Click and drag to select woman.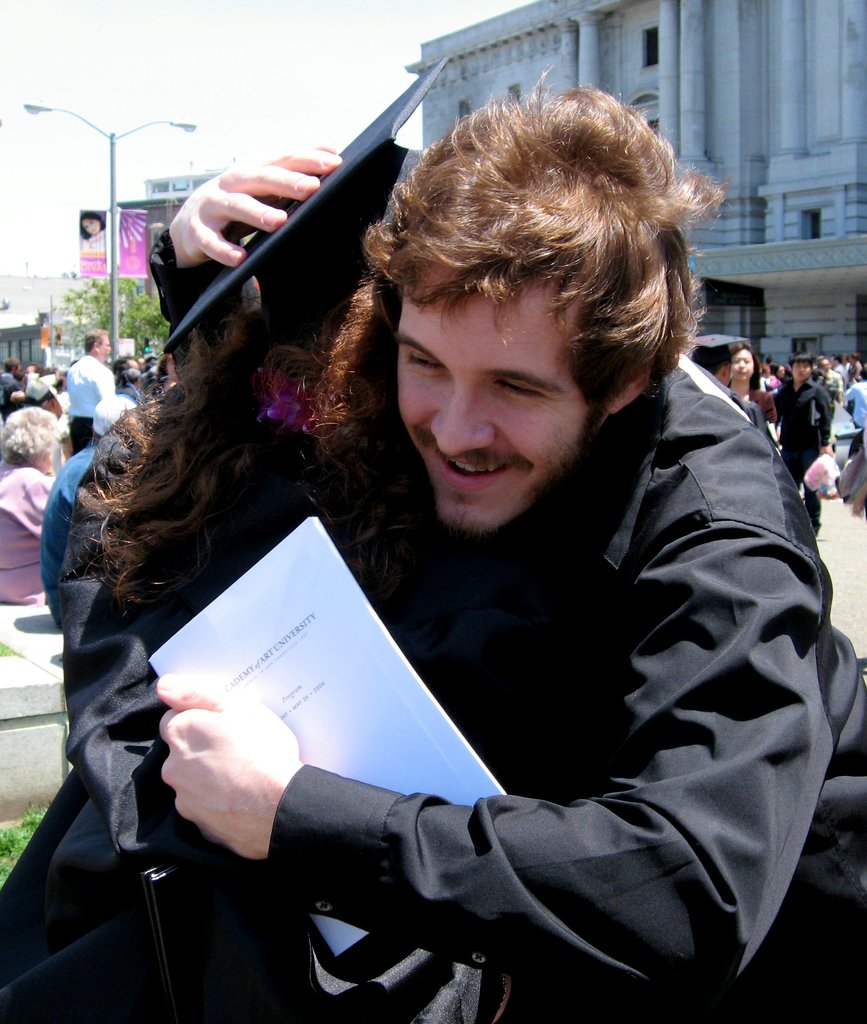
Selection: <bbox>759, 364, 771, 394</bbox>.
